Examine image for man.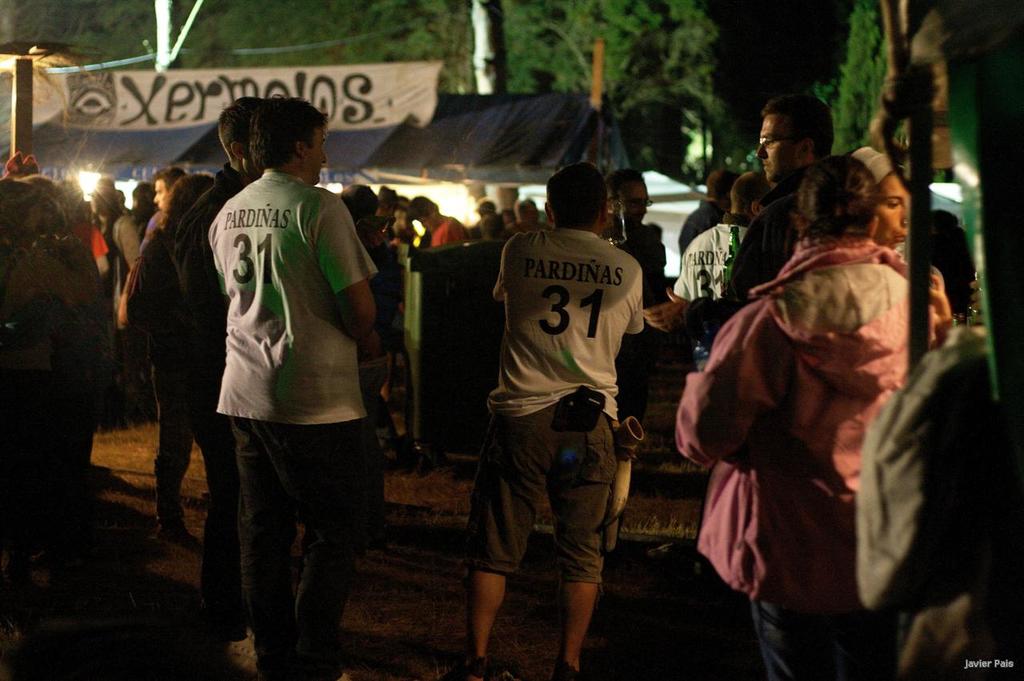
Examination result: (left=458, top=162, right=648, bottom=680).
